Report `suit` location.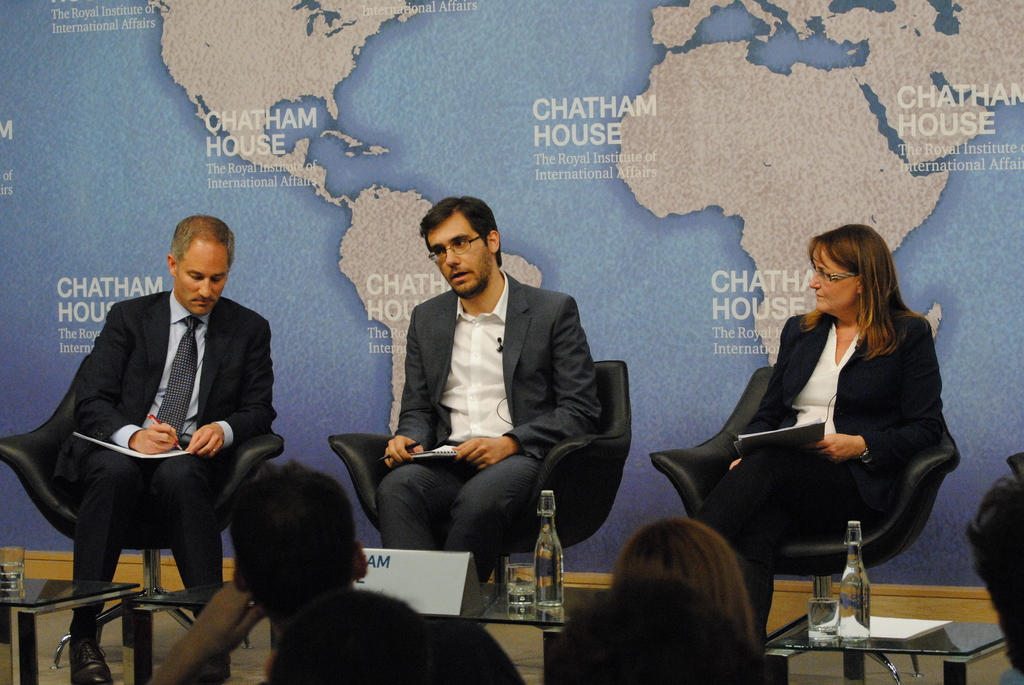
Report: crop(40, 248, 275, 631).
